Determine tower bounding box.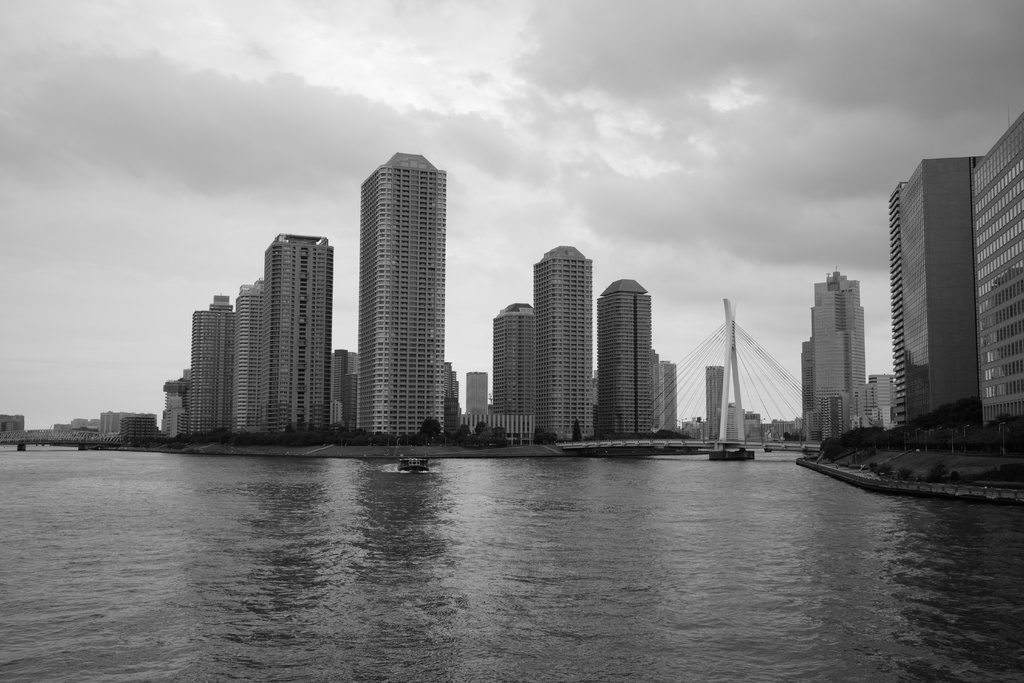
Determined: 264:230:325:432.
